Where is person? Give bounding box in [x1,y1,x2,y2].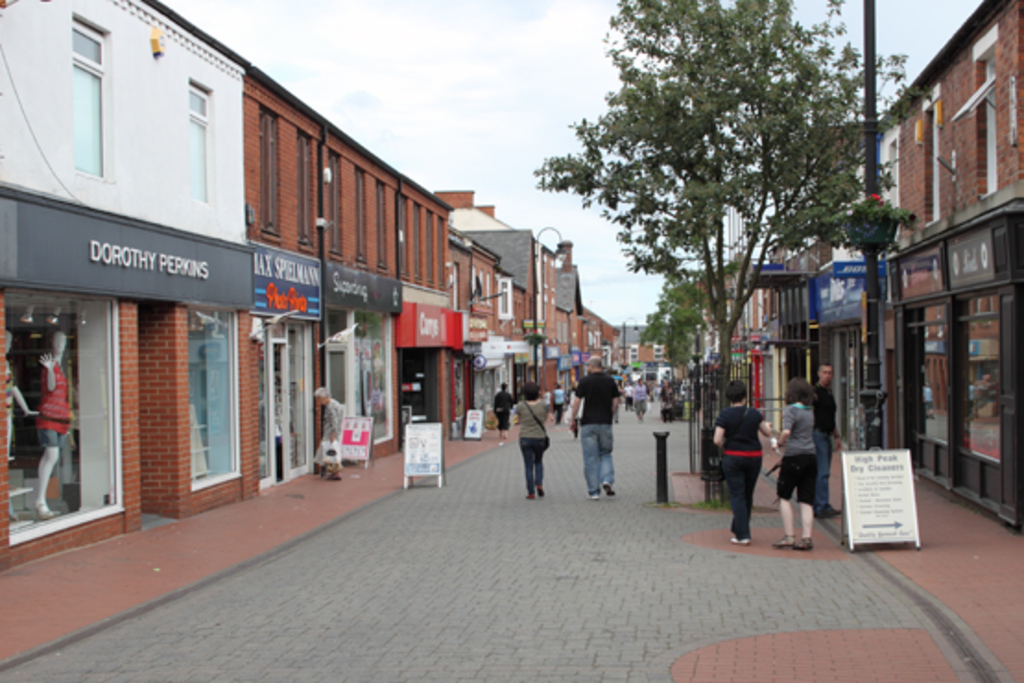
[659,377,679,417].
